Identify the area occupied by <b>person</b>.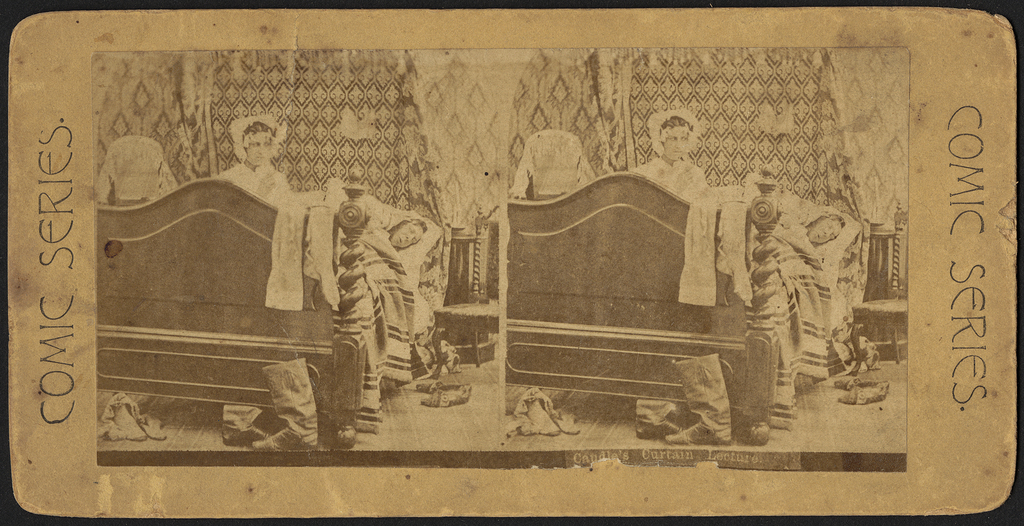
Area: [x1=771, y1=192, x2=851, y2=250].
